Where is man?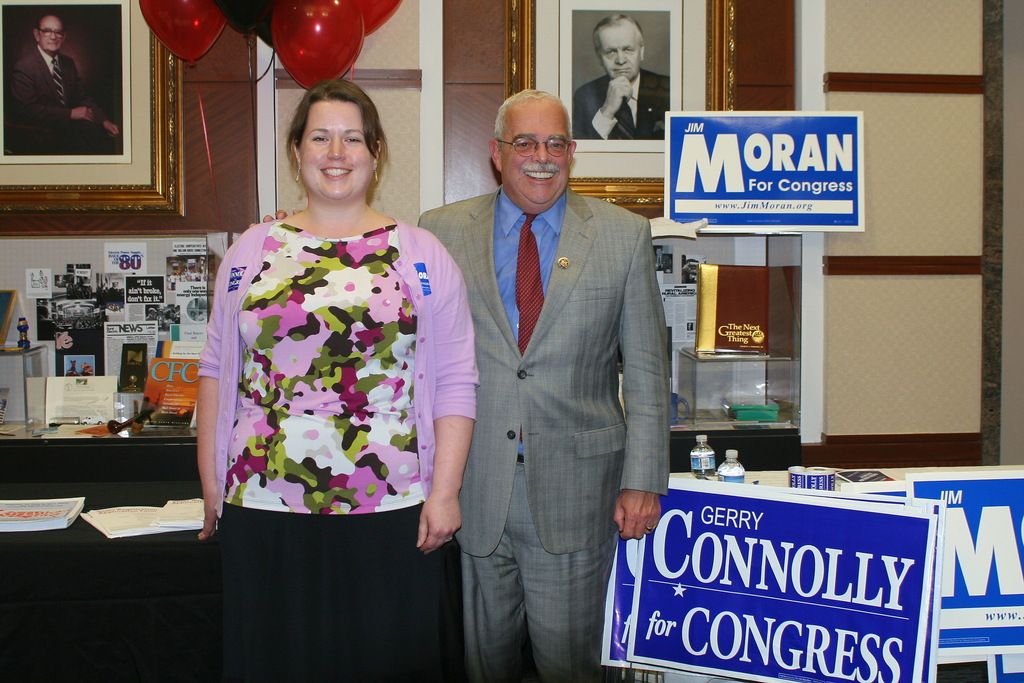
1,12,123,154.
